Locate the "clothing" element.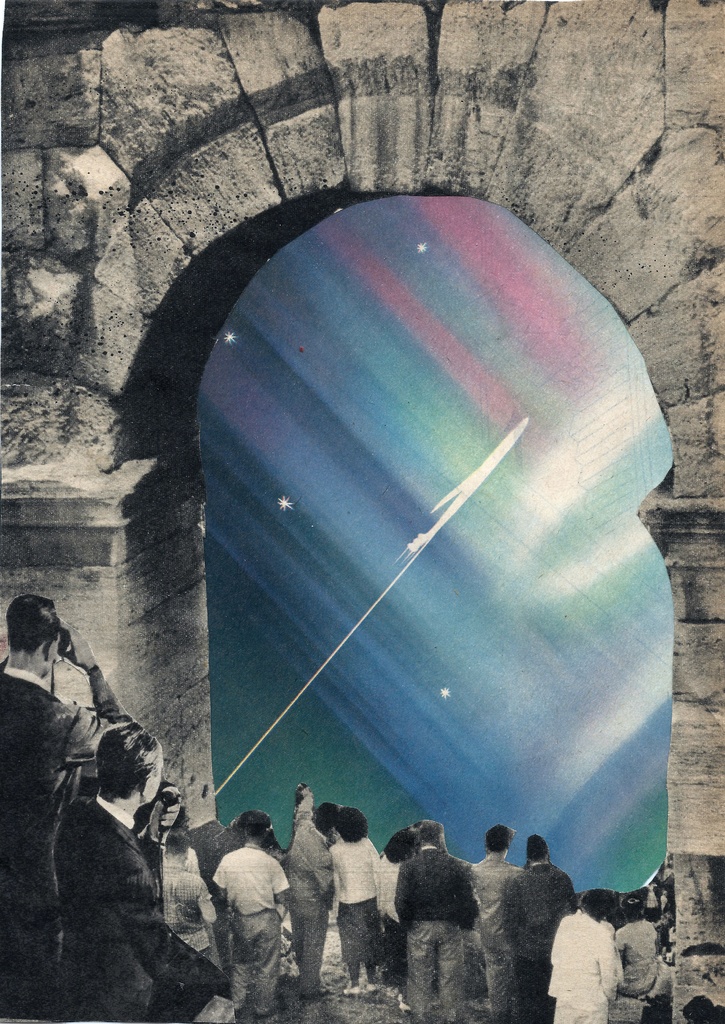
Element bbox: [321, 819, 391, 977].
